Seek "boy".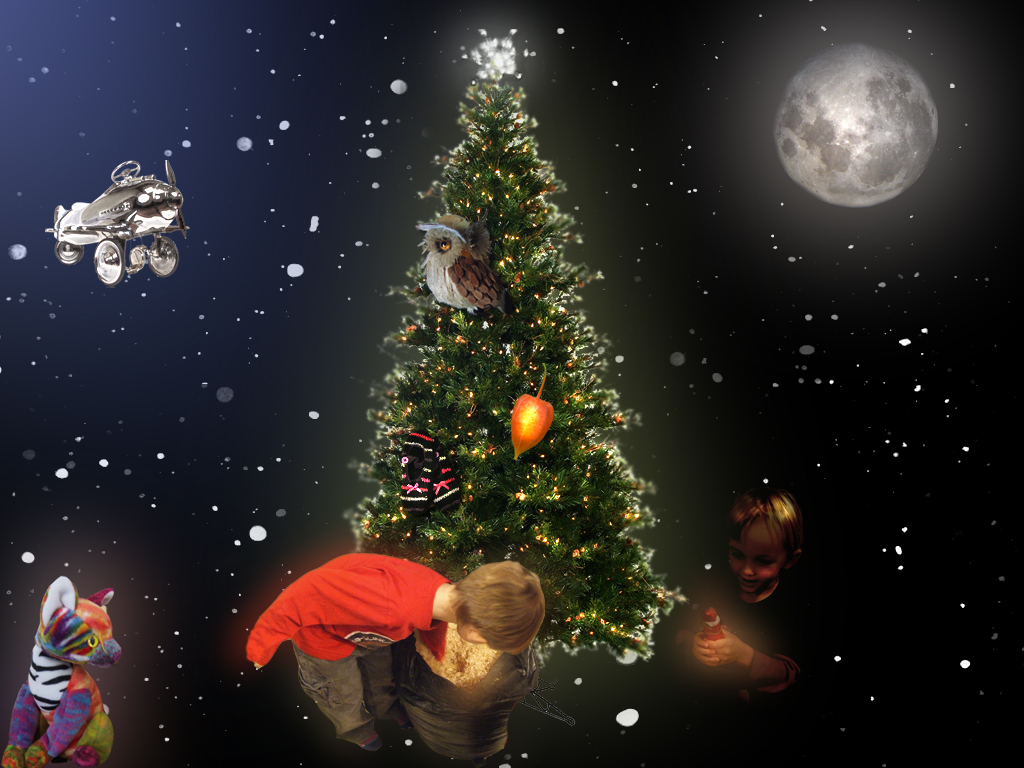
<bbox>673, 484, 810, 712</bbox>.
